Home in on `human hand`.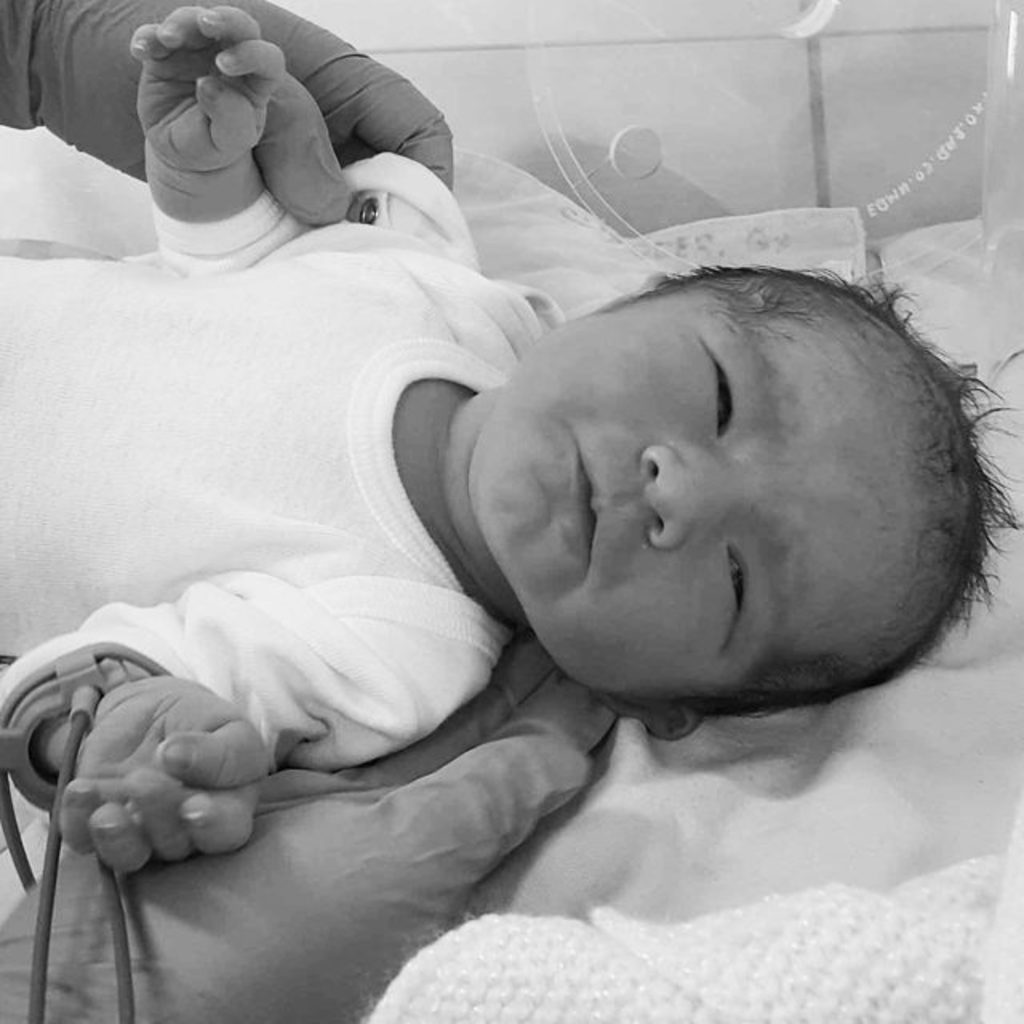
Homed in at locate(126, 5, 286, 178).
